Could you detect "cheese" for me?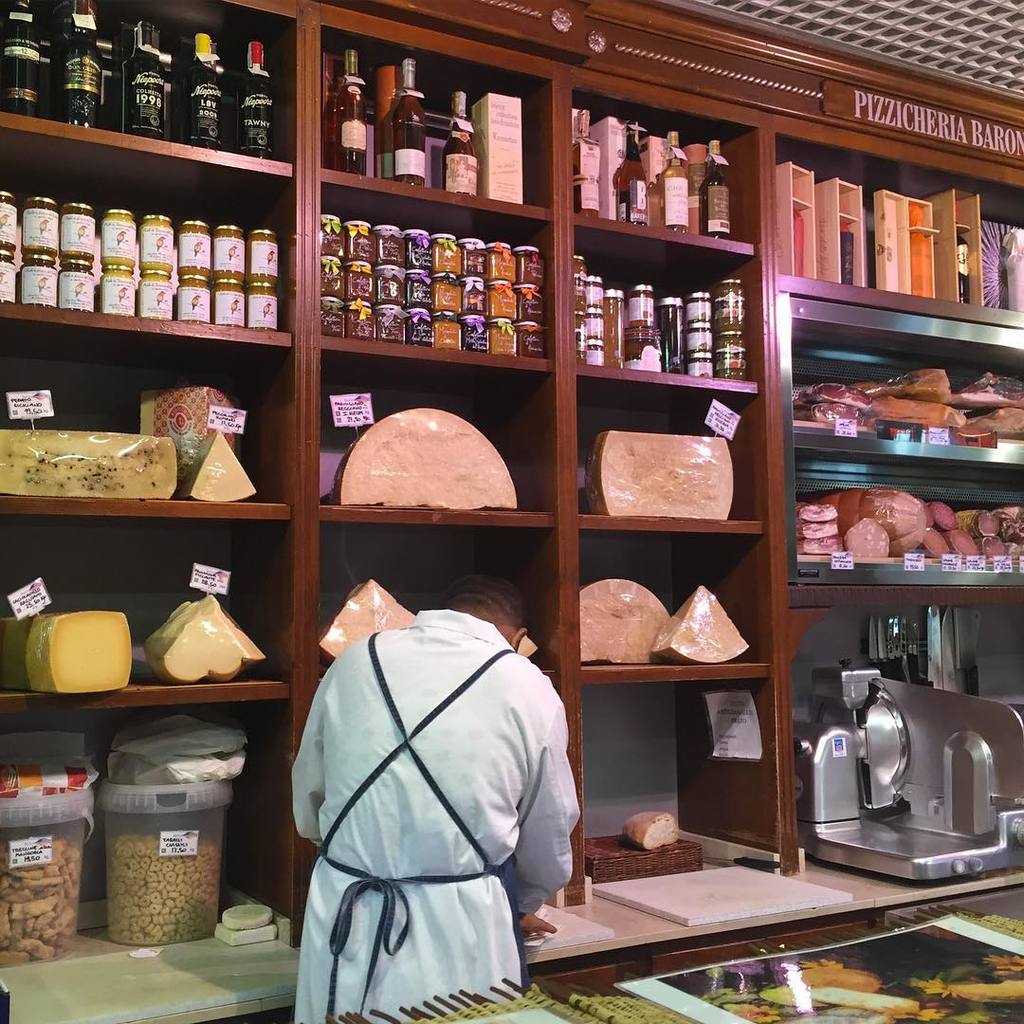
Detection result: pyautogui.locateOnScreen(650, 583, 757, 665).
